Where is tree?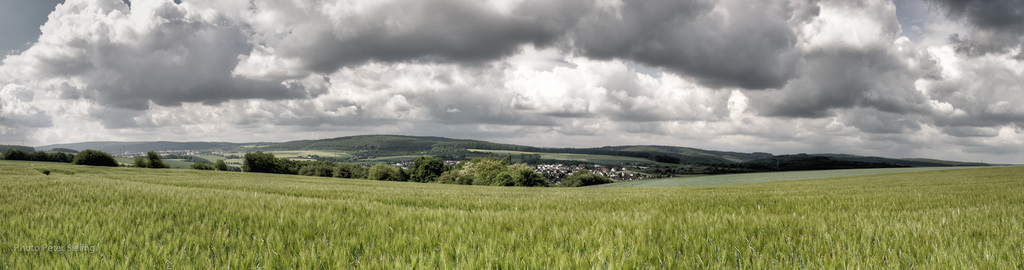
136, 153, 175, 170.
